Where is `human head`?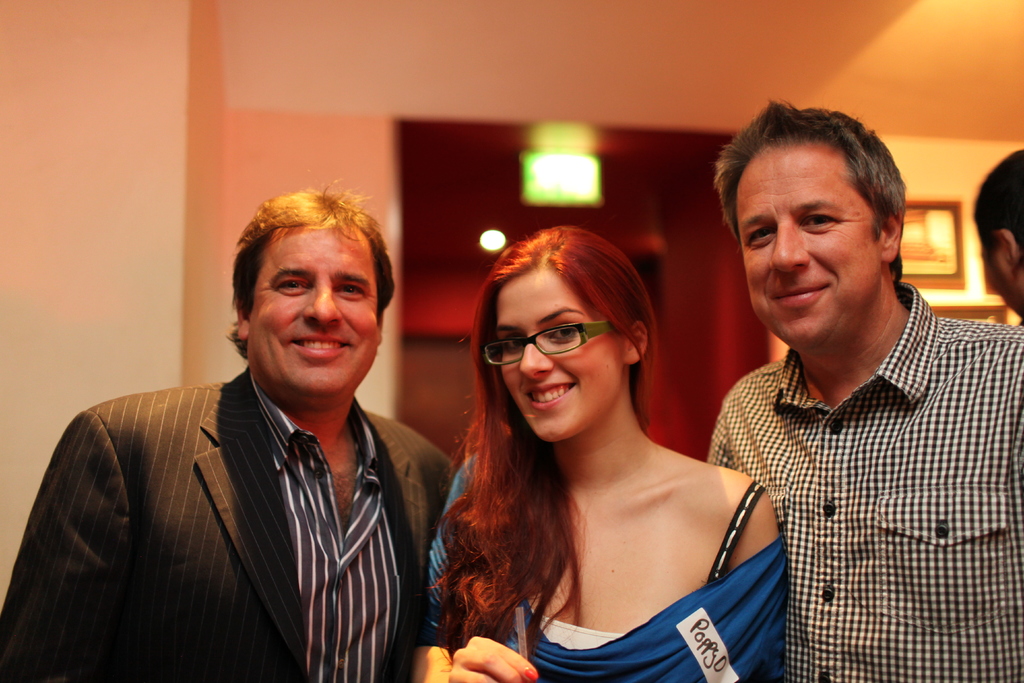
bbox=[226, 179, 401, 407].
